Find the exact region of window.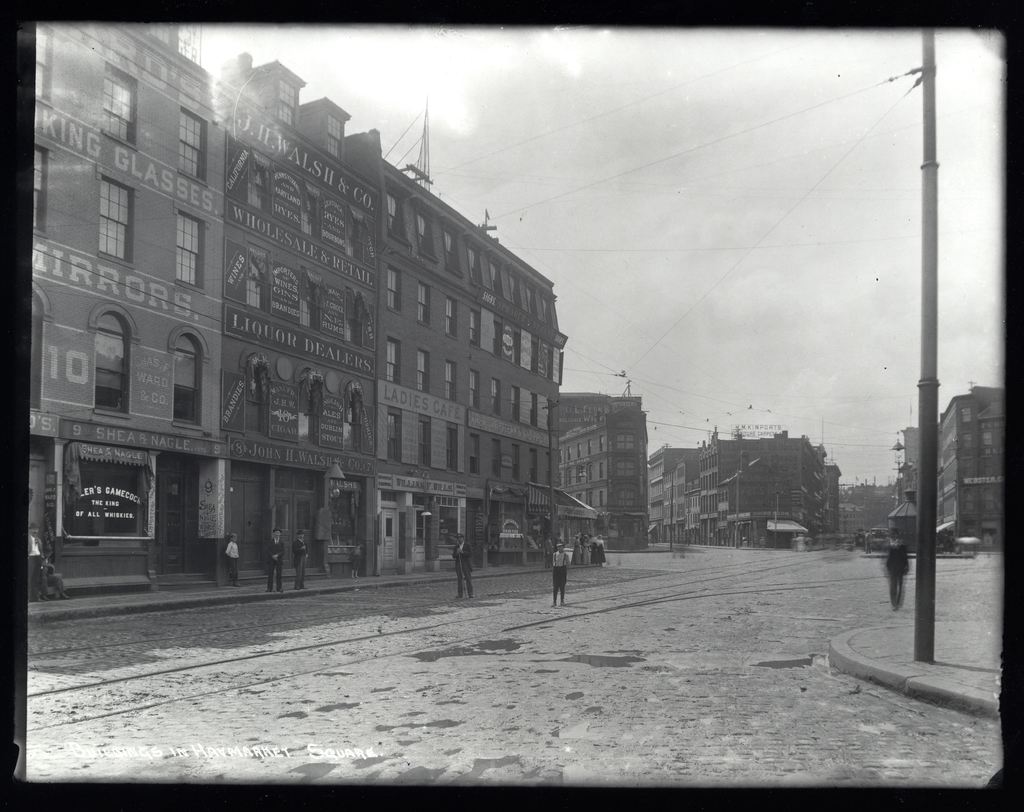
Exact region: {"x1": 511, "y1": 383, "x2": 524, "y2": 420}.
